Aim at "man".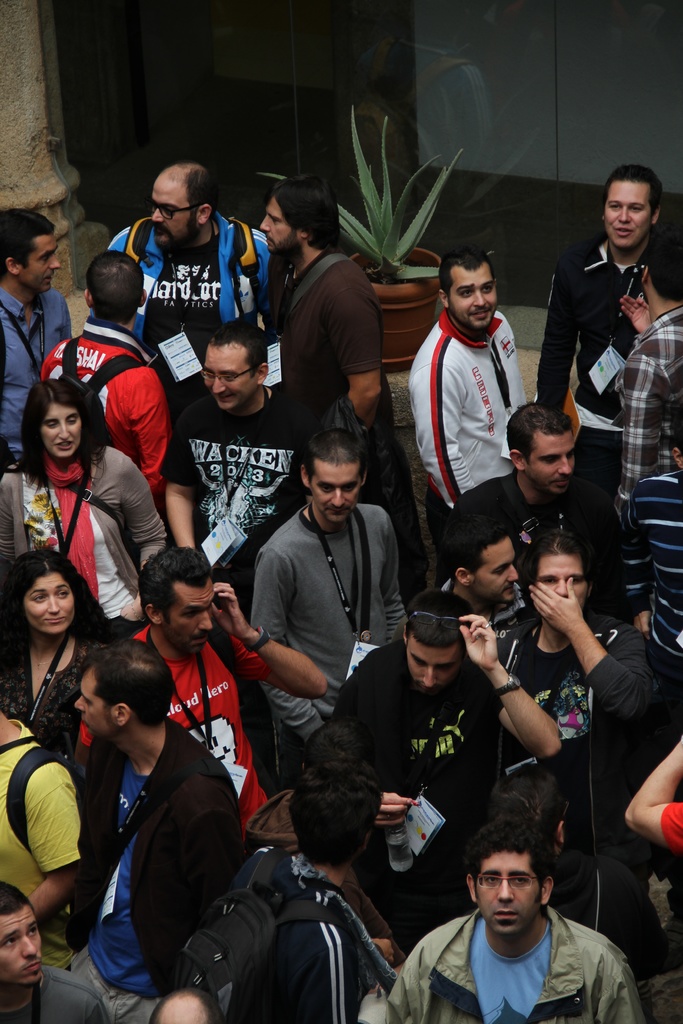
Aimed at l=239, t=196, r=404, b=420.
